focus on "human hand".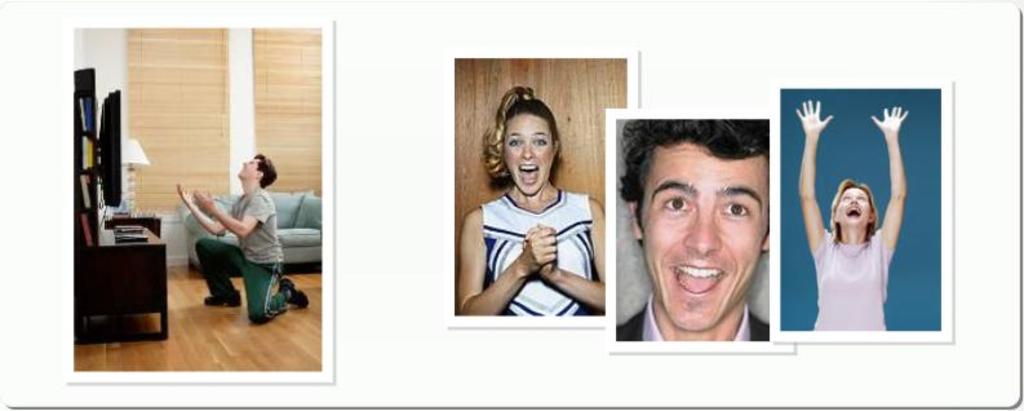
Focused at <bbox>872, 103, 912, 131</bbox>.
